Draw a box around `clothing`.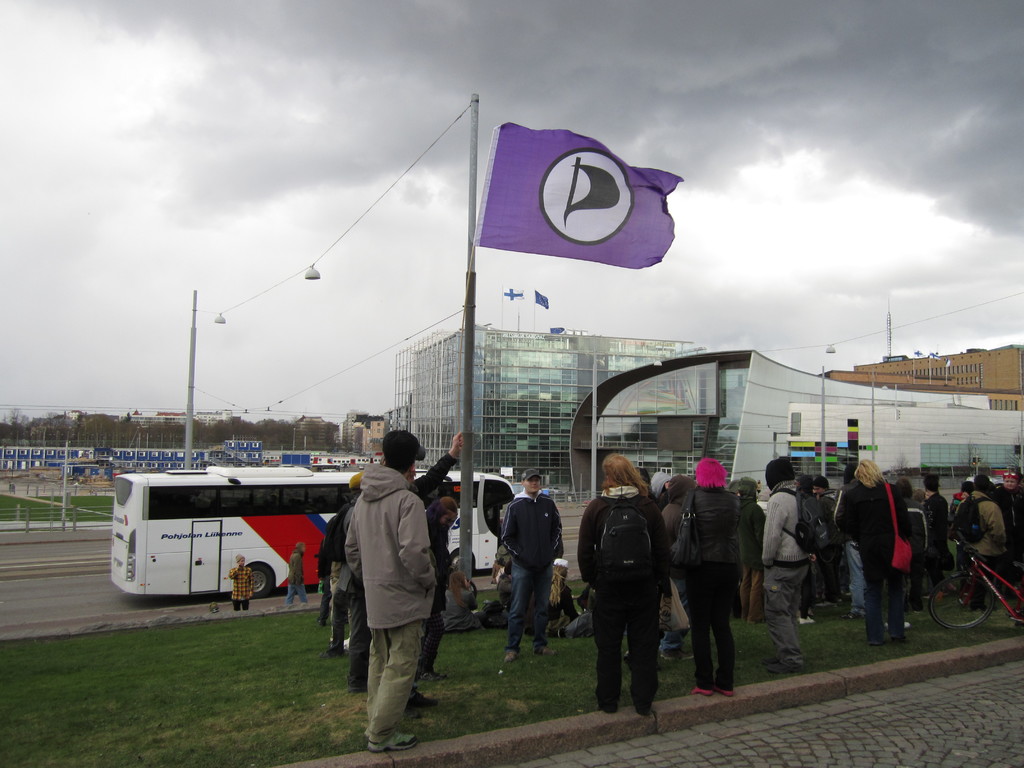
x1=580 y1=488 x2=670 y2=710.
